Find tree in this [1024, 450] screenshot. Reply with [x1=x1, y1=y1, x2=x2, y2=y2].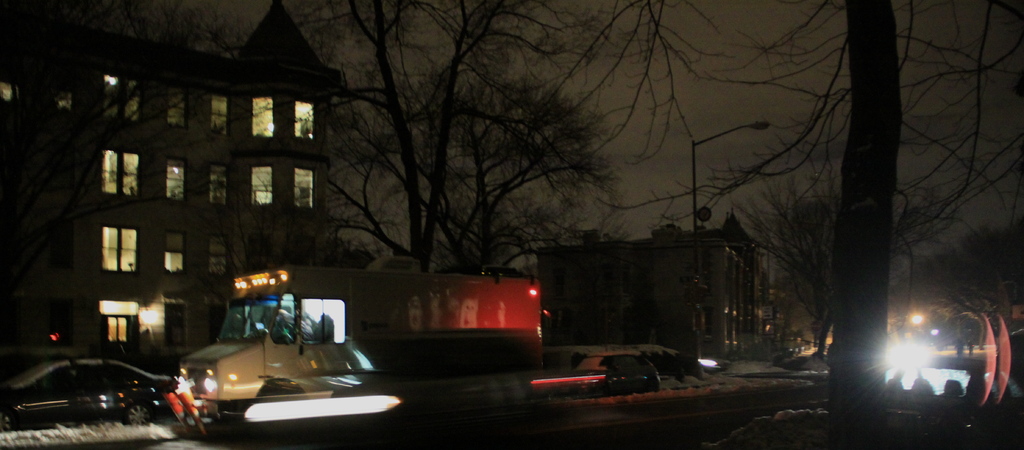
[x1=0, y1=0, x2=1023, y2=449].
